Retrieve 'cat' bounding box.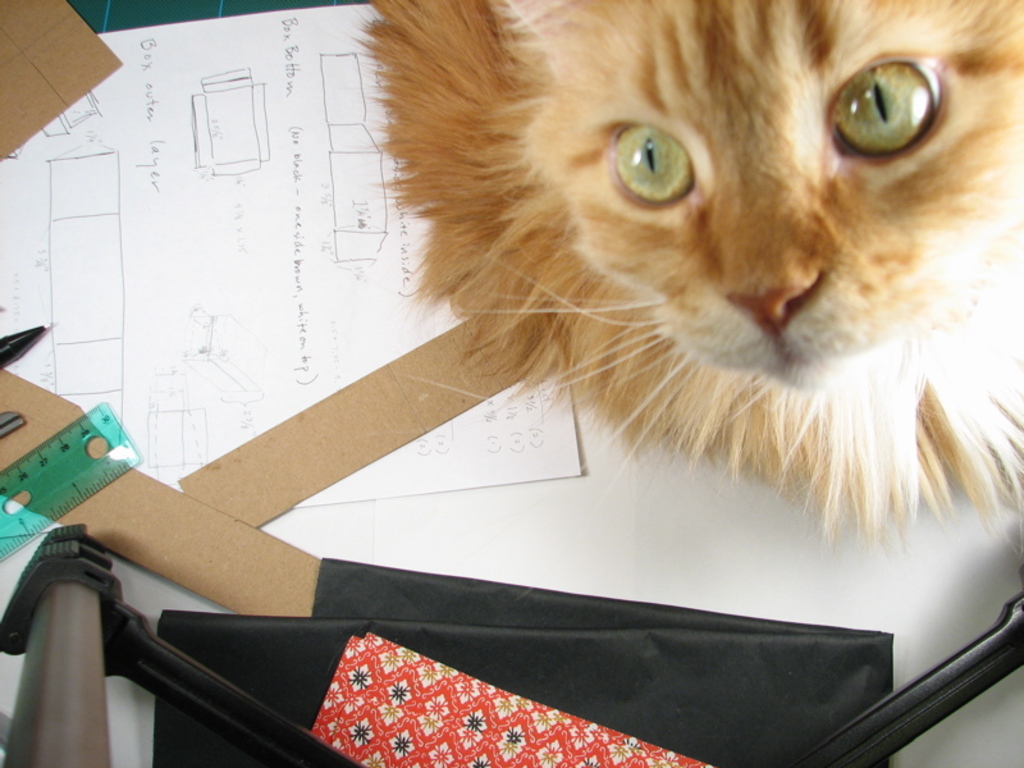
Bounding box: Rect(346, 0, 1023, 570).
